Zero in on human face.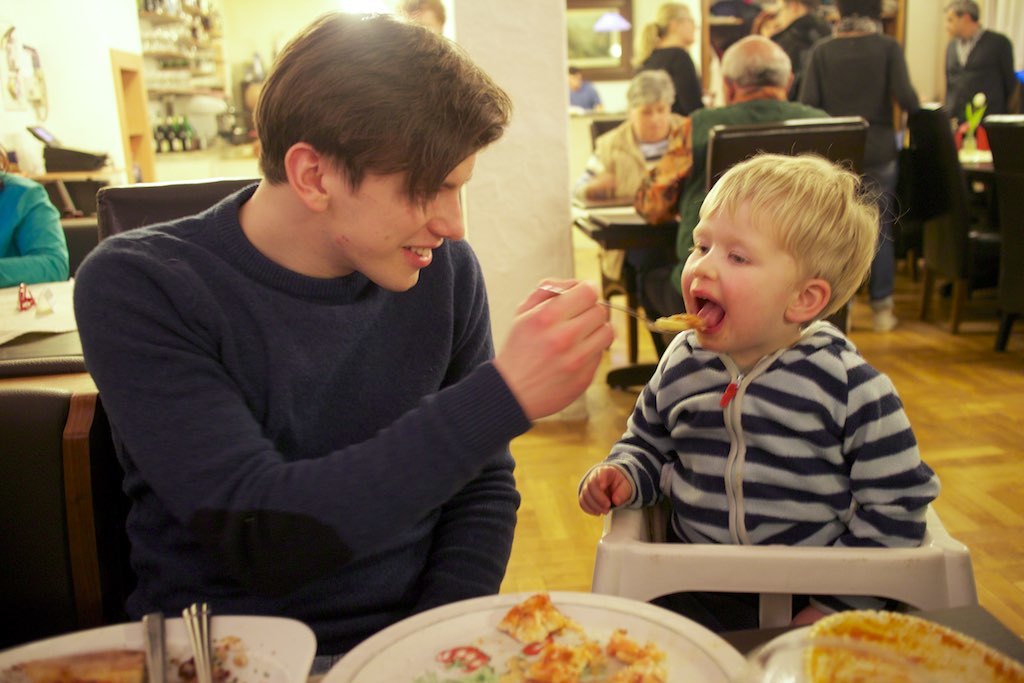
Zeroed in: bbox=[629, 94, 673, 148].
